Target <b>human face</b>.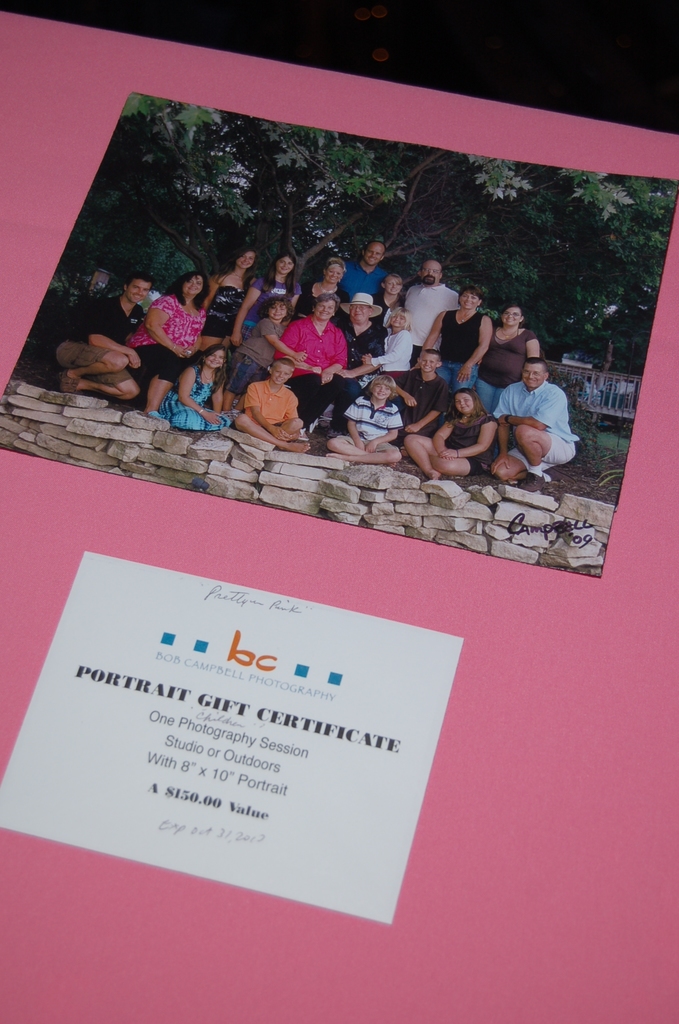
Target region: x1=419, y1=261, x2=439, y2=284.
